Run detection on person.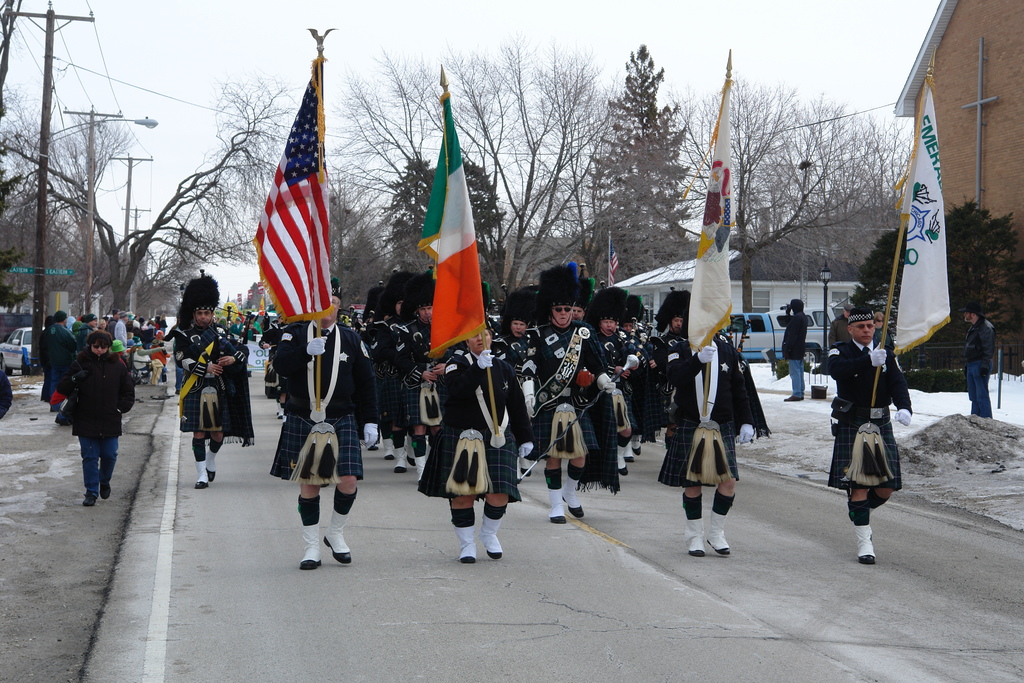
Result: l=521, t=303, r=614, b=526.
